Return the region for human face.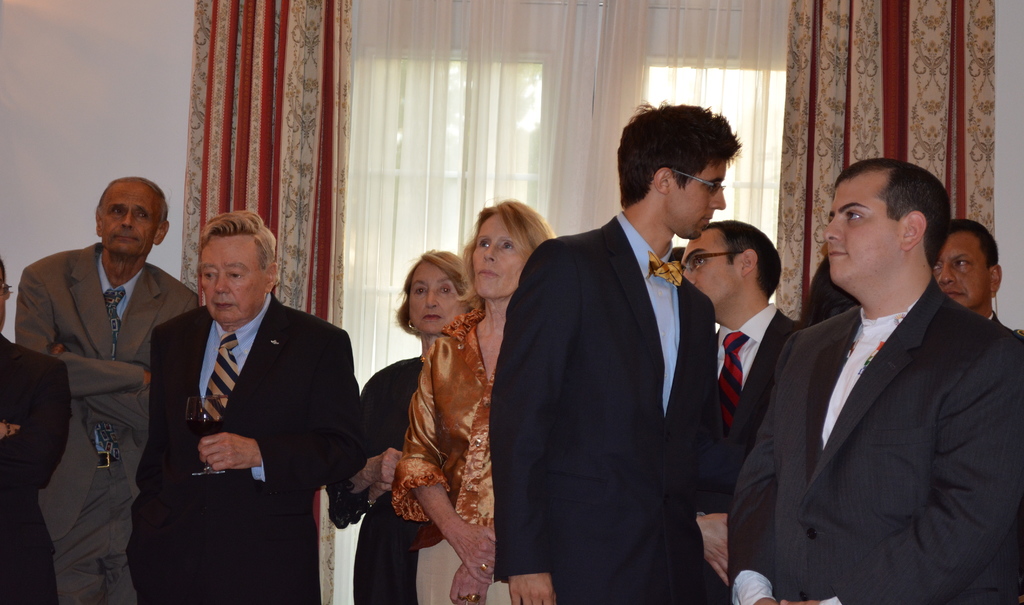
666,157,729,243.
